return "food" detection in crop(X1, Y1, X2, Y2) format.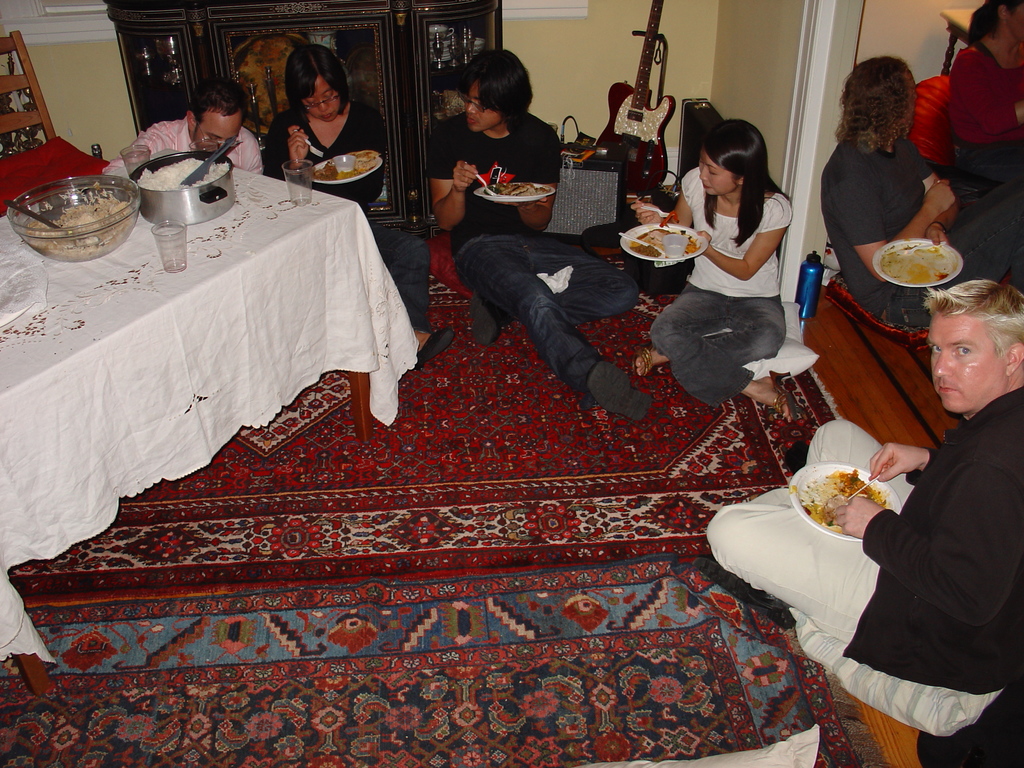
crop(879, 240, 955, 285).
